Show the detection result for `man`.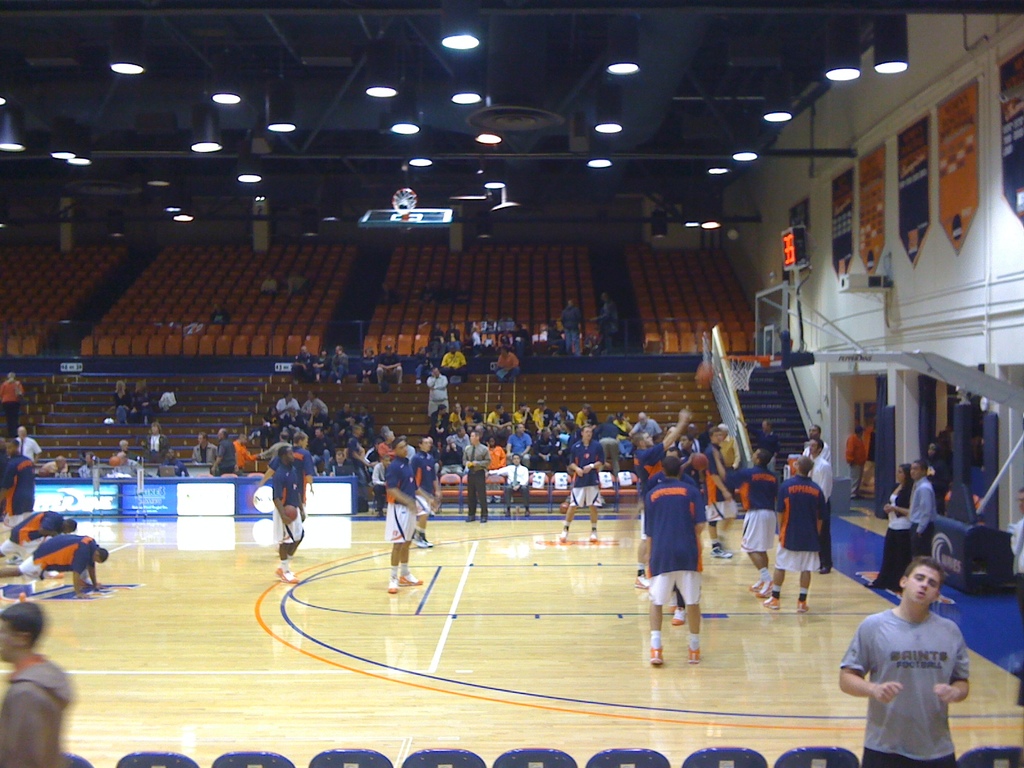
<box>0,532,109,596</box>.
